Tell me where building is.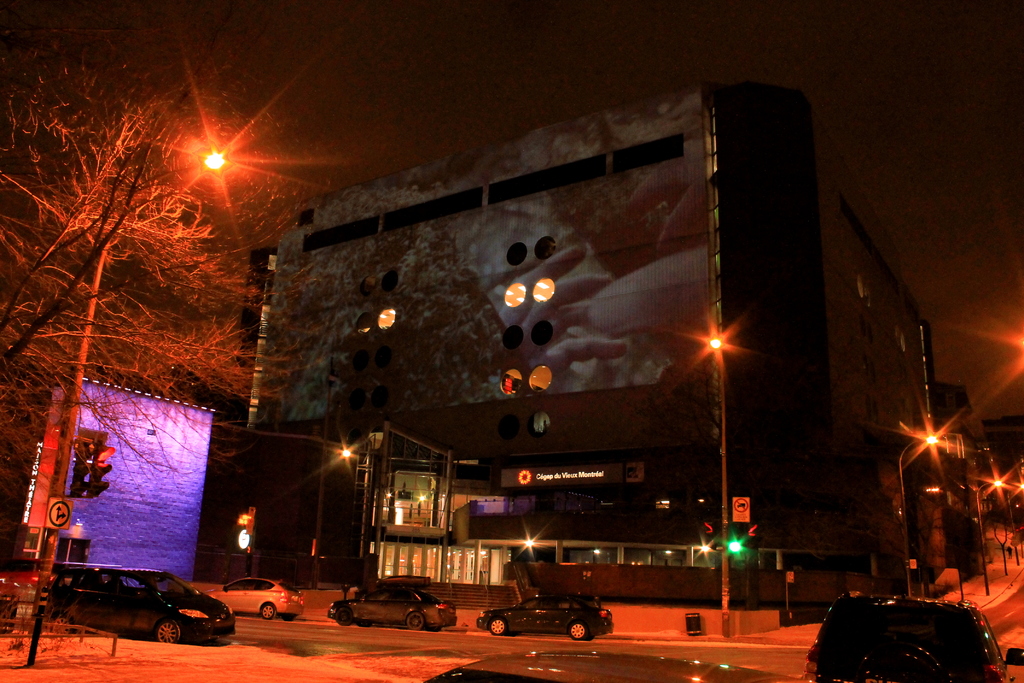
building is at x1=231, y1=84, x2=928, y2=644.
